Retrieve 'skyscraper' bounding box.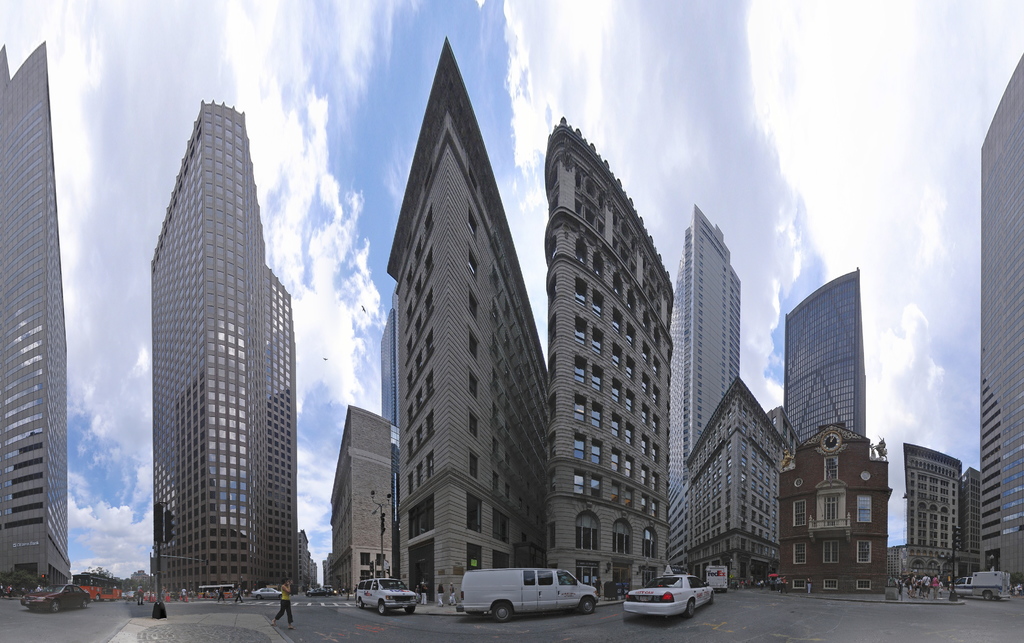
Bounding box: [668,209,744,578].
